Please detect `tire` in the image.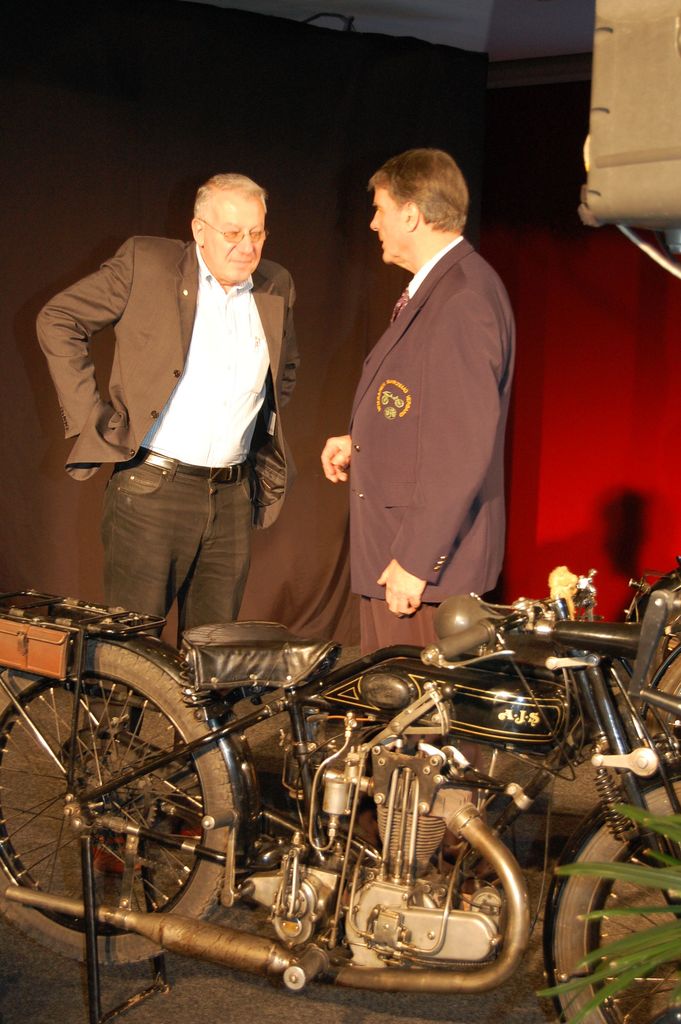
left=646, top=655, right=680, bottom=736.
